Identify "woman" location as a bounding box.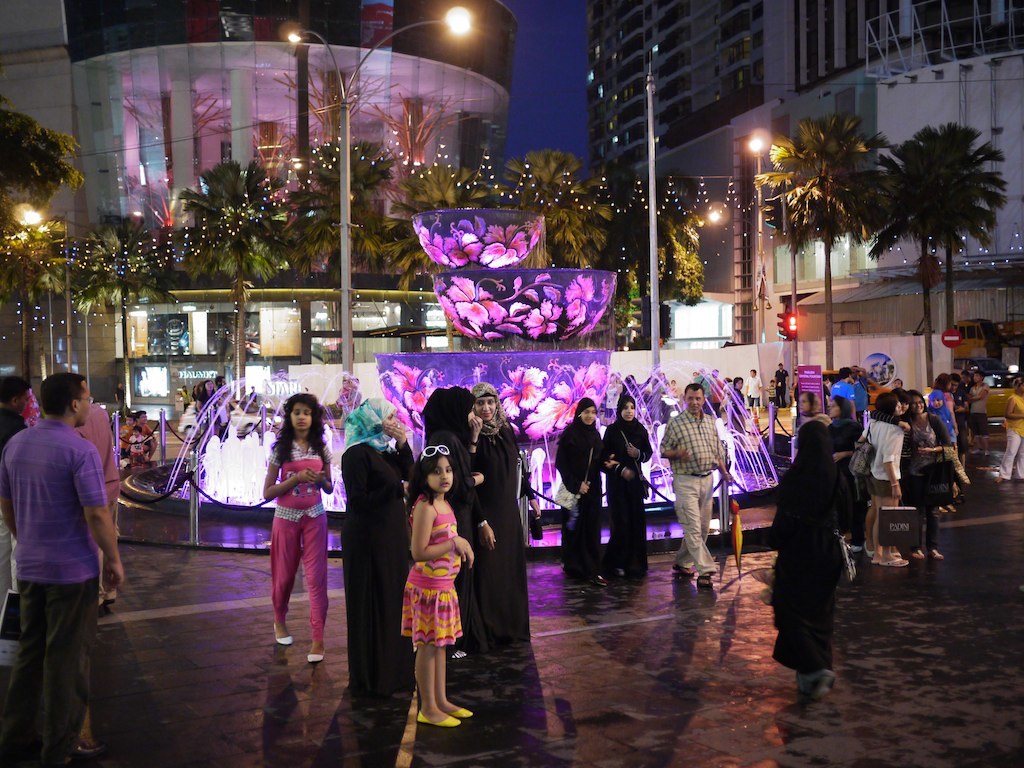
rect(908, 392, 946, 561).
